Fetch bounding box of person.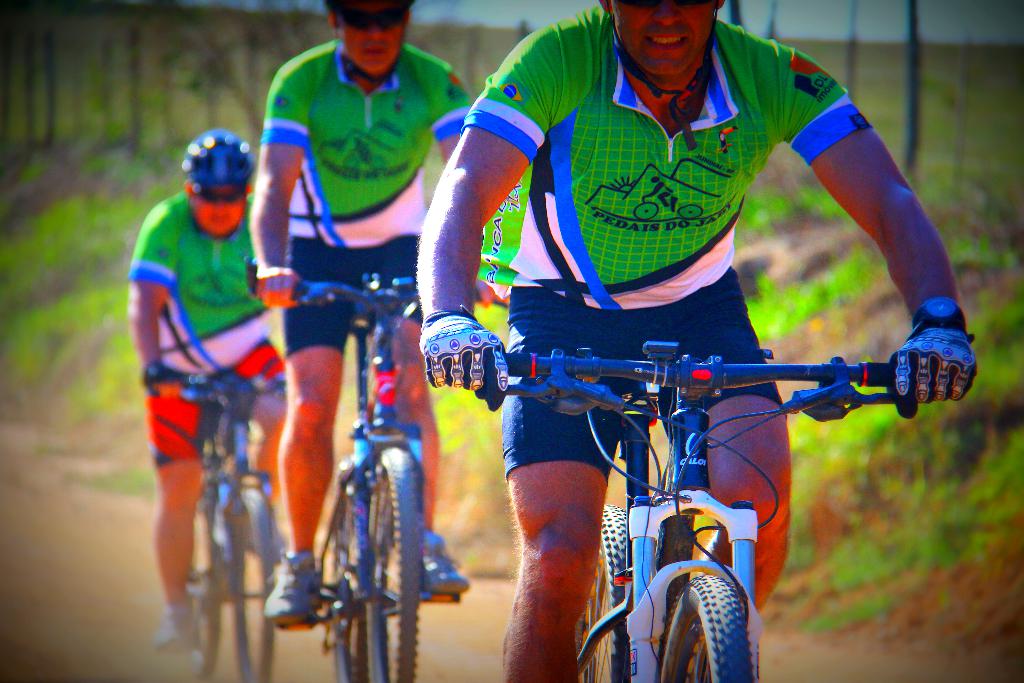
Bbox: left=246, top=0, right=470, bottom=630.
